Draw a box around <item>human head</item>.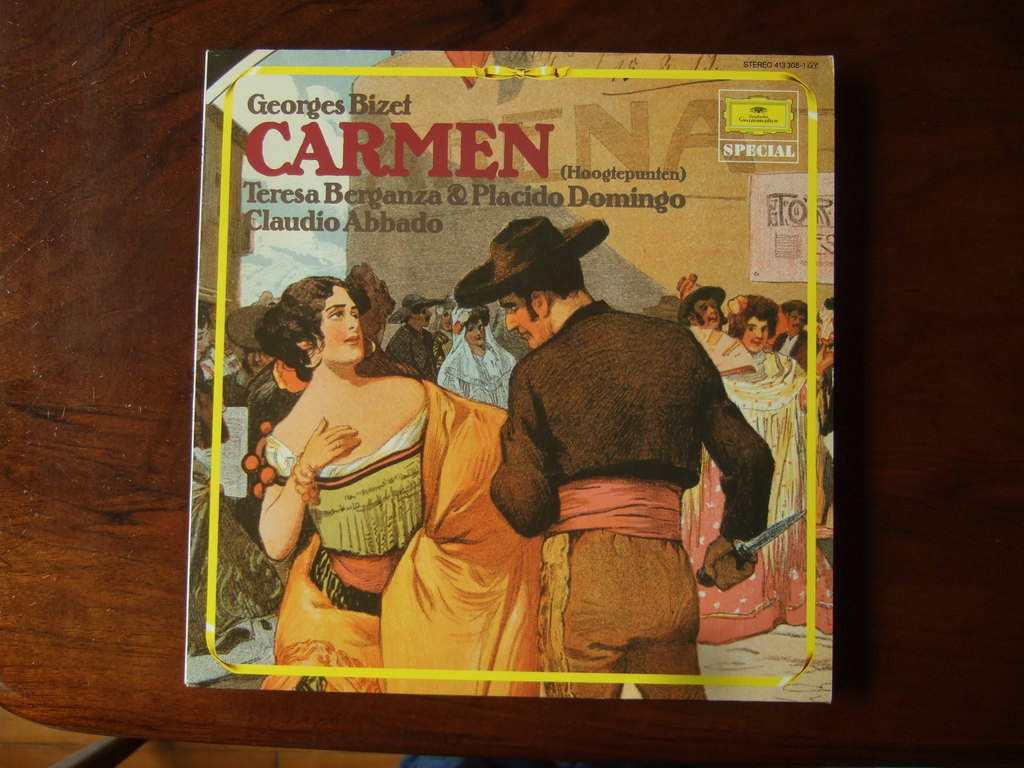
[left=643, top=292, right=687, bottom=323].
